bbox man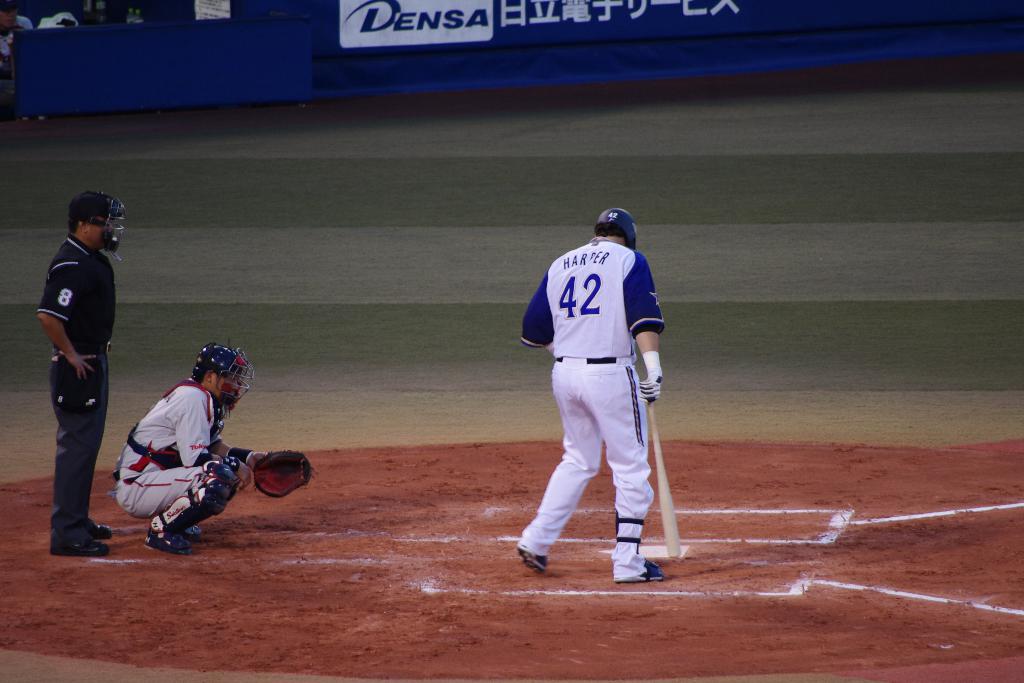
box=[514, 204, 666, 585]
